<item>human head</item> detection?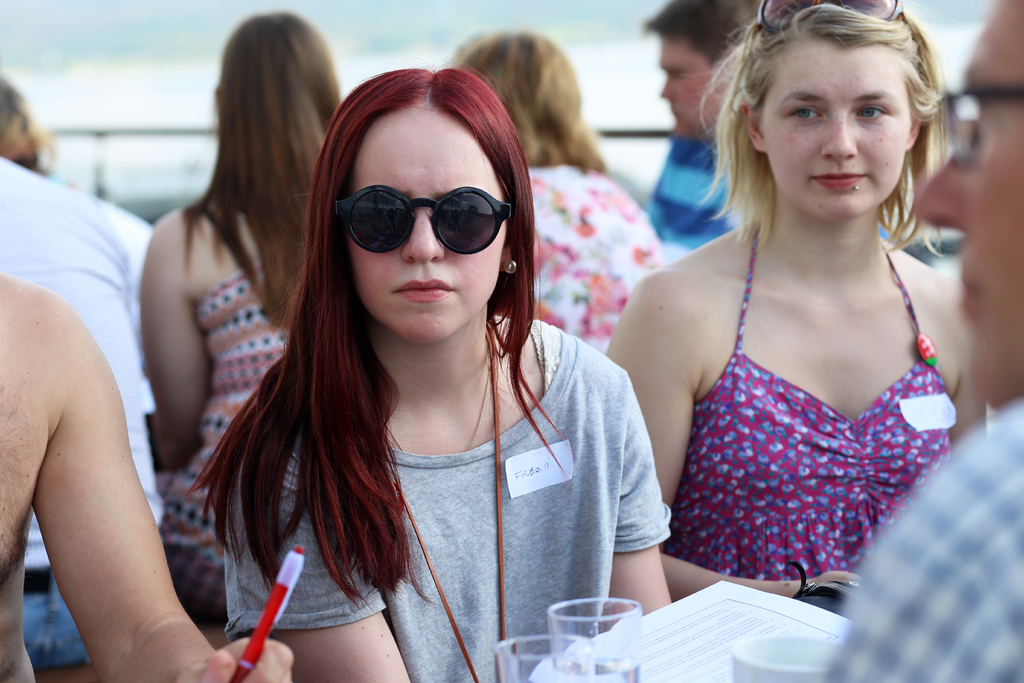
{"x1": 214, "y1": 8, "x2": 343, "y2": 186}
